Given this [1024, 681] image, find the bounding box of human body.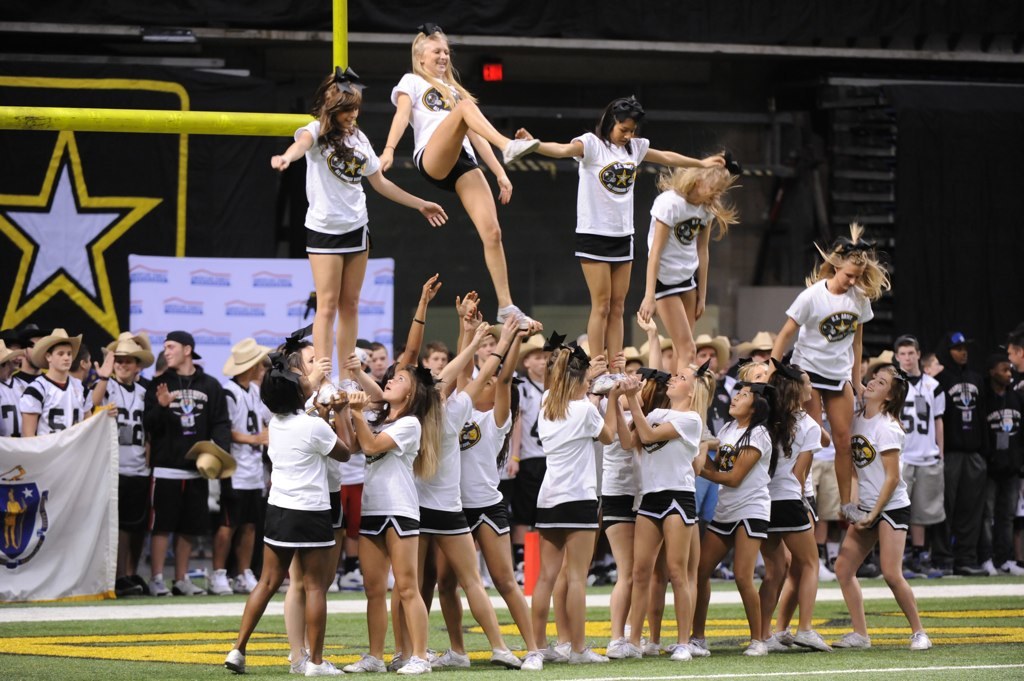
<region>19, 323, 42, 382</region>.
